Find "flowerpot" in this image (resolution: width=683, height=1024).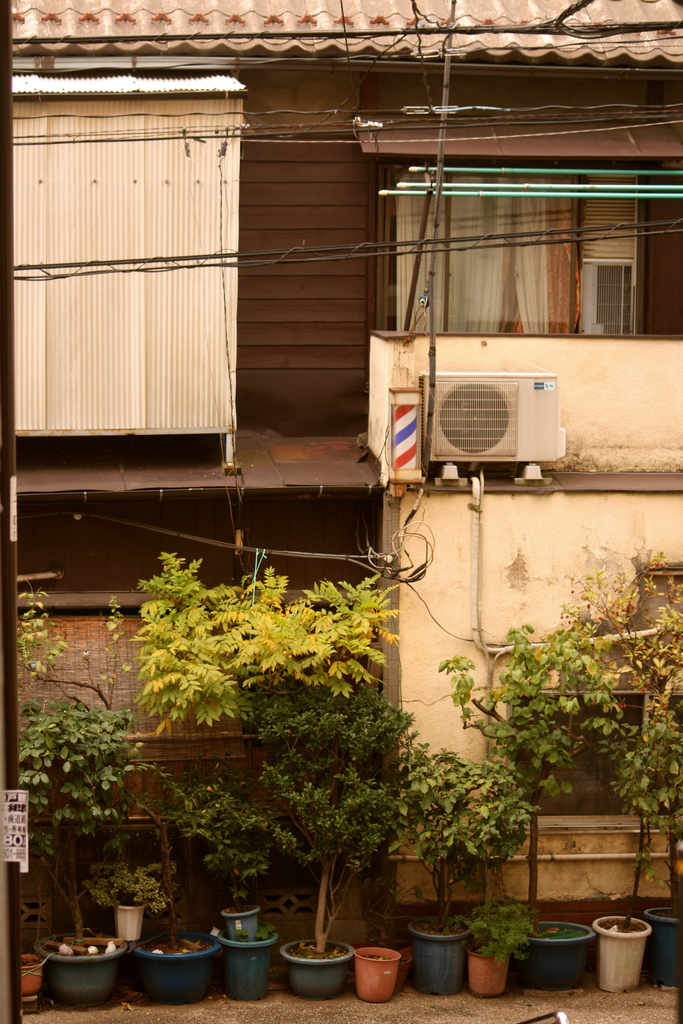
bbox=(406, 907, 475, 996).
